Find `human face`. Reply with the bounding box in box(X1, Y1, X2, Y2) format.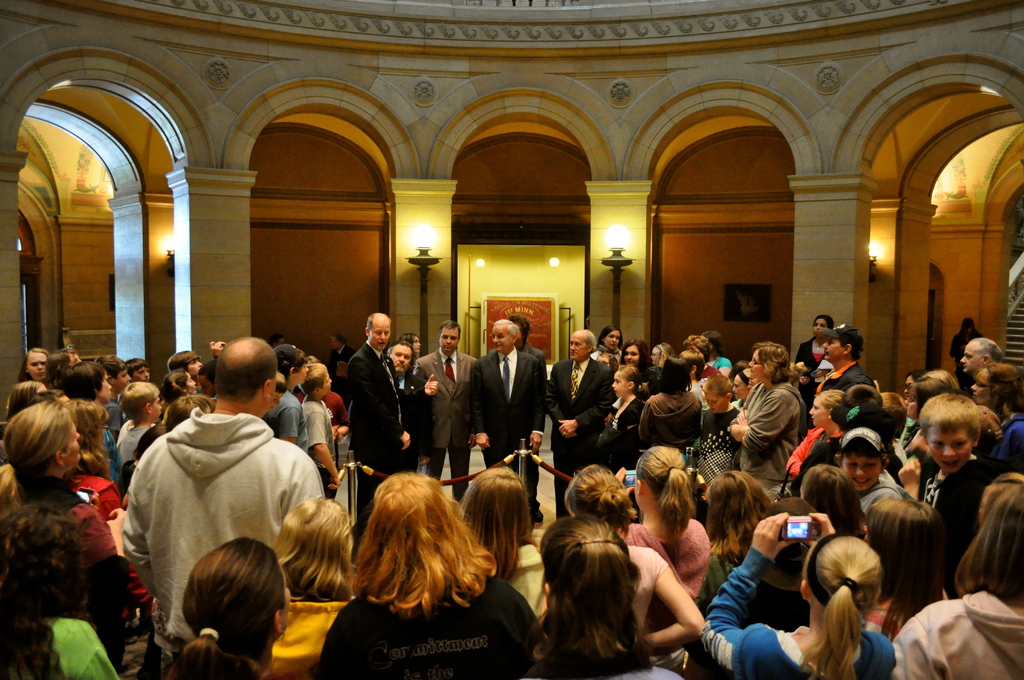
box(112, 368, 130, 389).
